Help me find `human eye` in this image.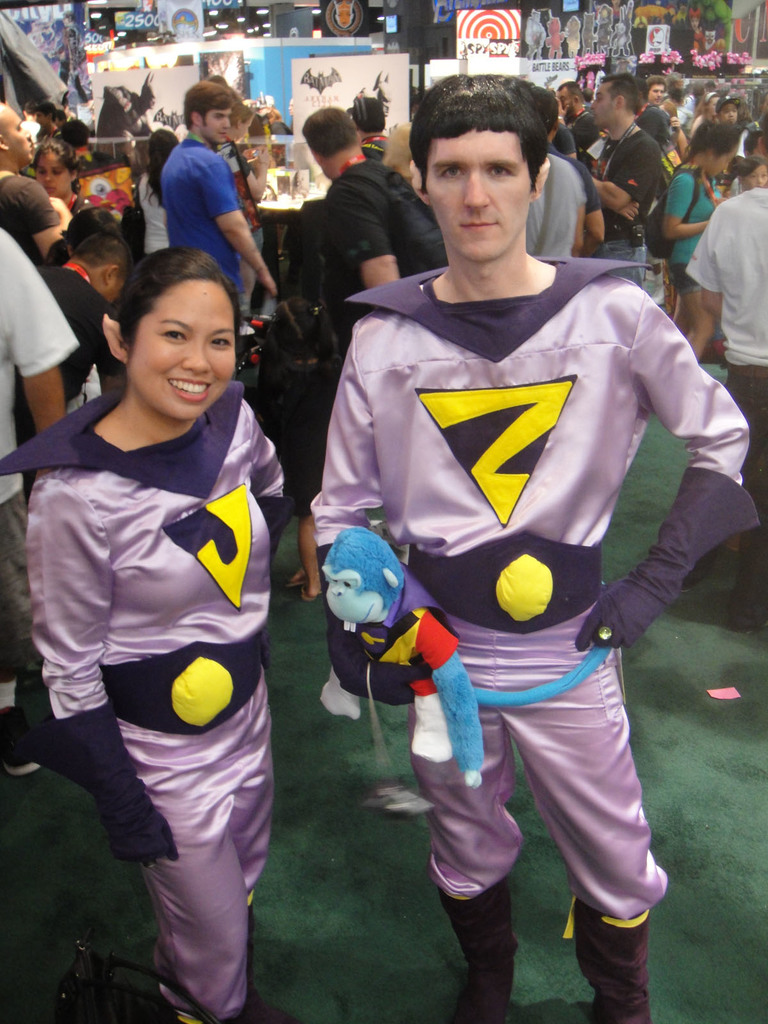
Found it: box=[216, 115, 221, 122].
